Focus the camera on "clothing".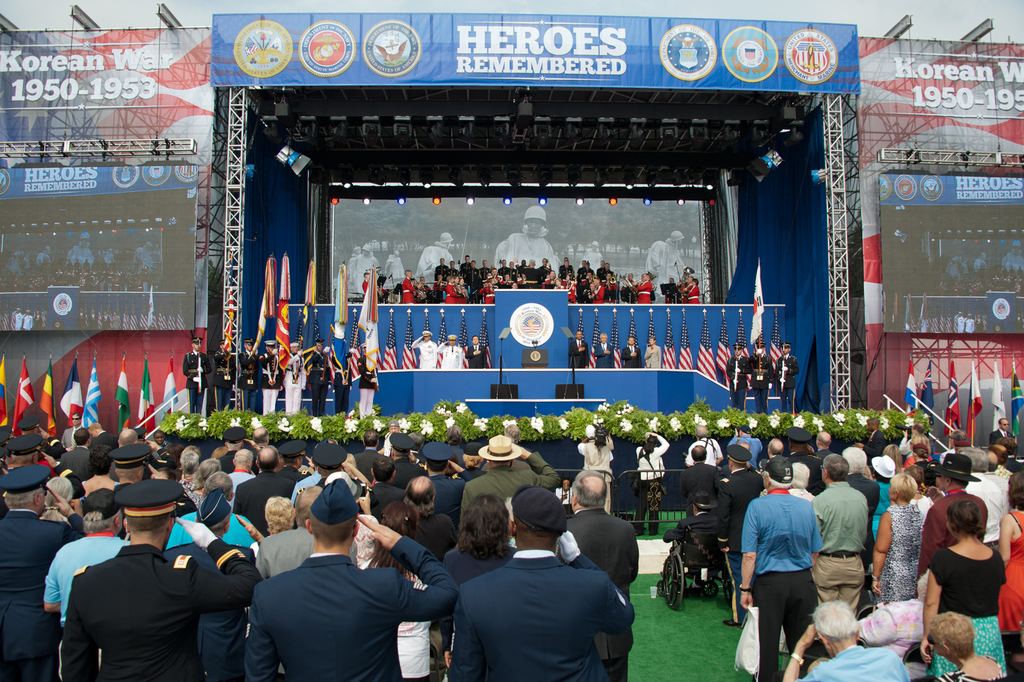
Focus region: <region>60, 426, 73, 444</region>.
